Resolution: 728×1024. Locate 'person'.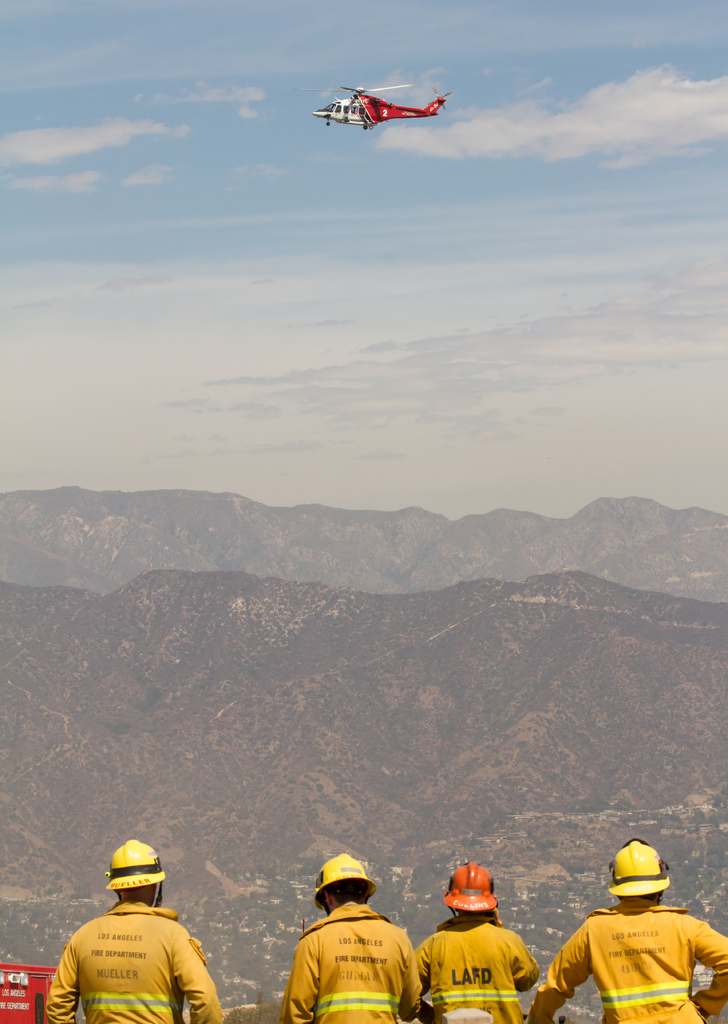
x1=281, y1=853, x2=423, y2=1023.
